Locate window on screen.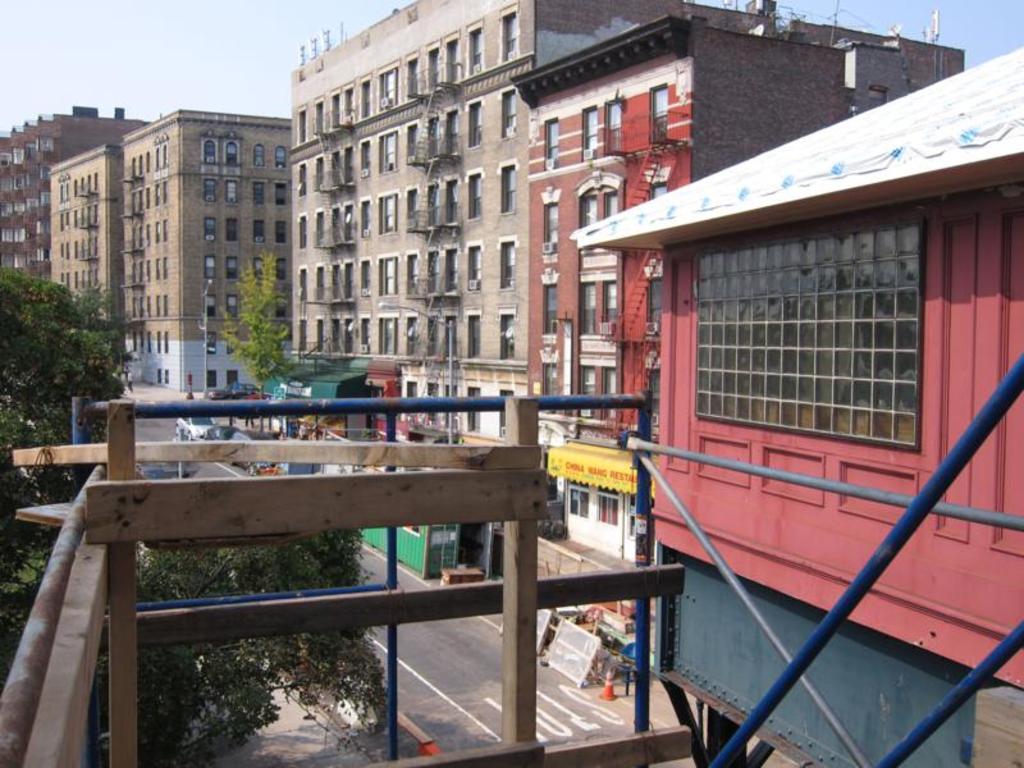
On screen at 339,138,356,187.
